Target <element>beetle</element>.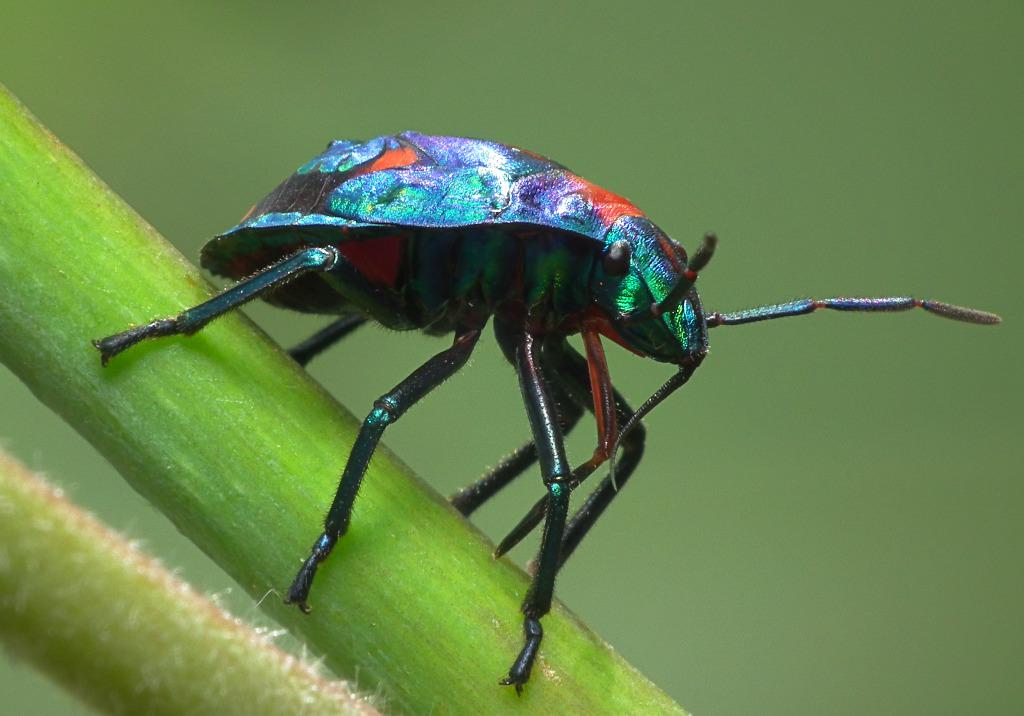
Target region: 55:157:963:663.
